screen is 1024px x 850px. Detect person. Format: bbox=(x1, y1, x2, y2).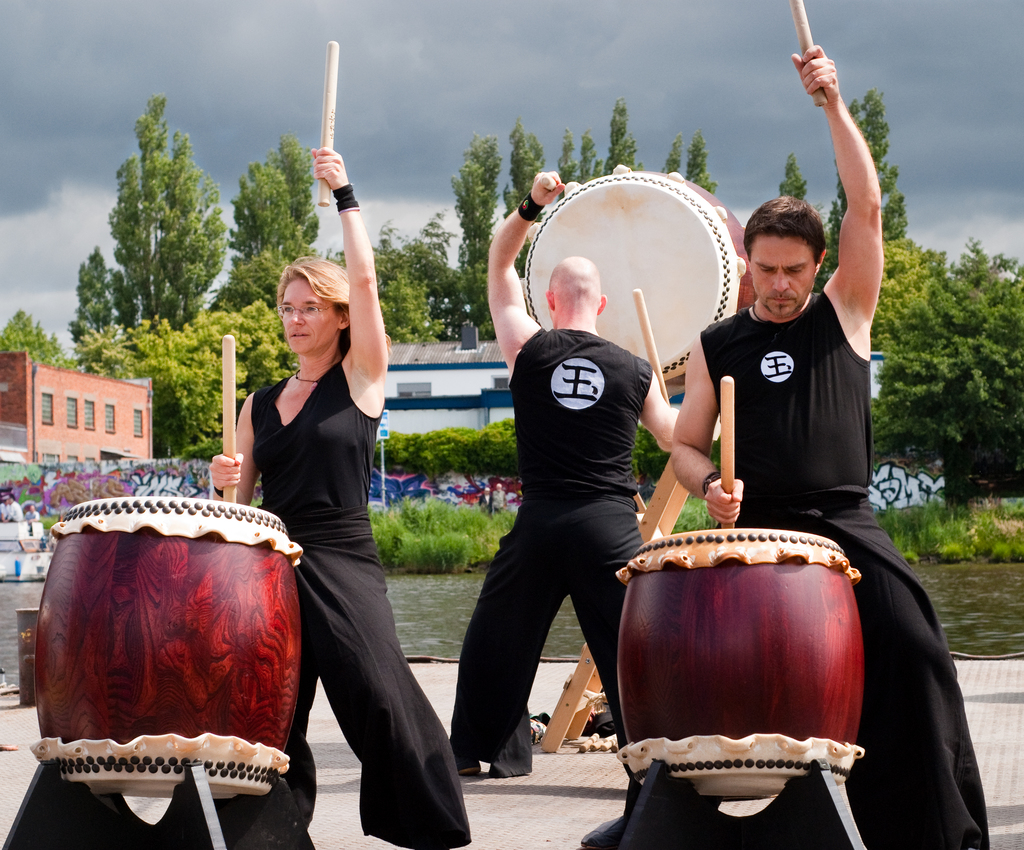
bbox=(201, 142, 472, 849).
